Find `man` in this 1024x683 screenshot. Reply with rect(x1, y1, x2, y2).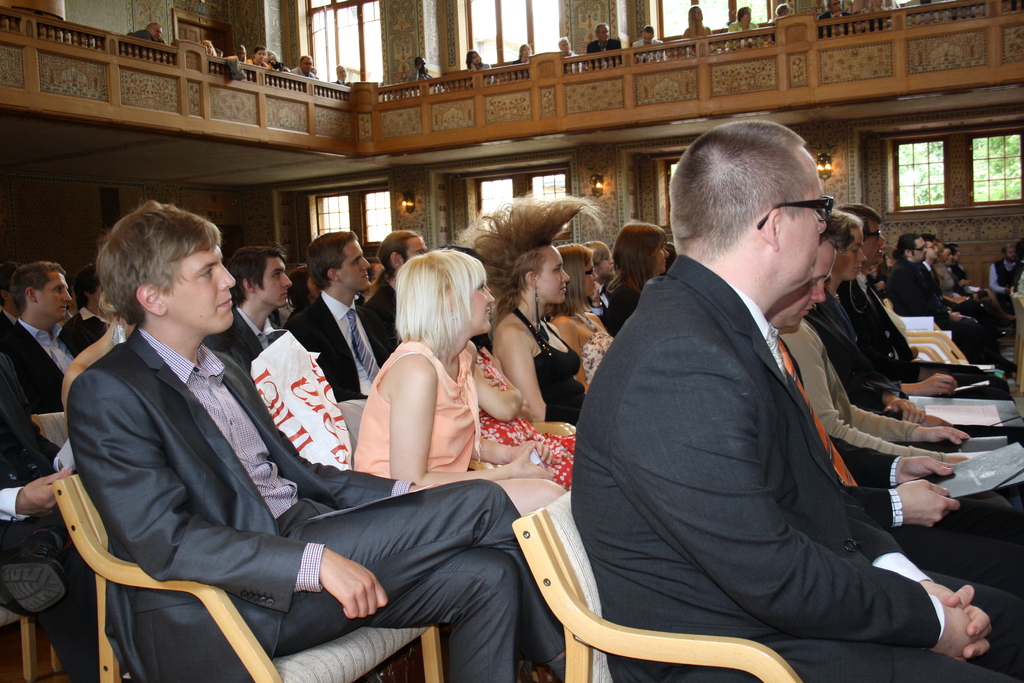
rect(585, 22, 619, 68).
